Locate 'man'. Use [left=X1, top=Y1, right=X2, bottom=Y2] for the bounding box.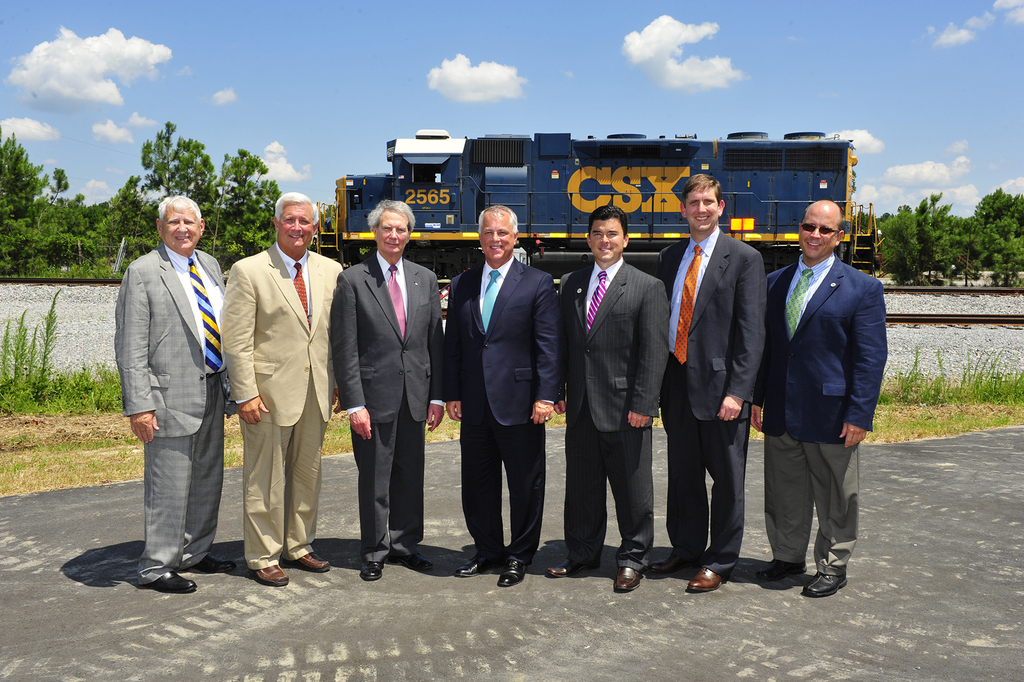
[left=445, top=204, right=563, bottom=588].
